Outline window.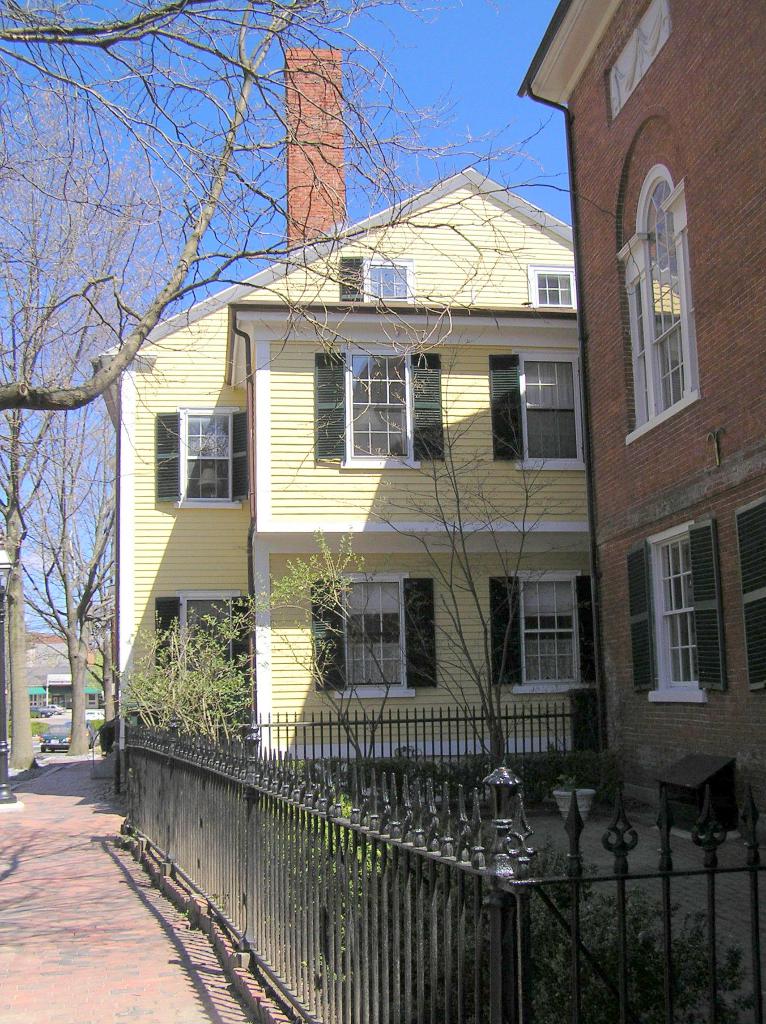
Outline: <bbox>139, 415, 255, 504</bbox>.
